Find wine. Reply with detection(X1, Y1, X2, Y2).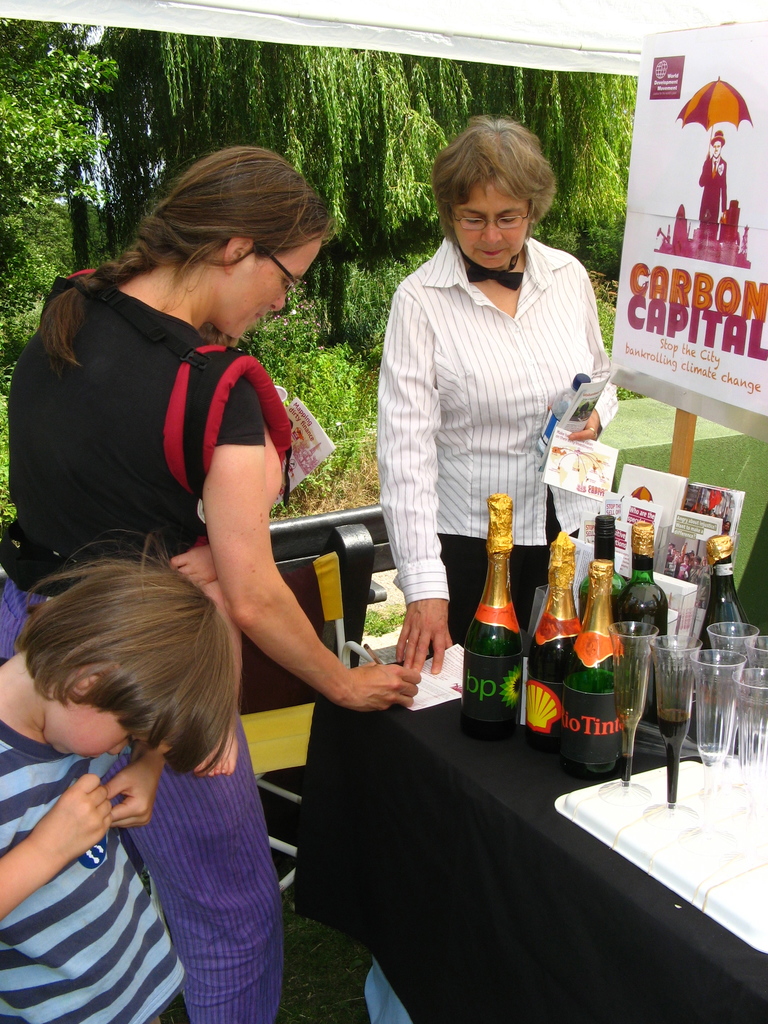
detection(623, 753, 630, 787).
